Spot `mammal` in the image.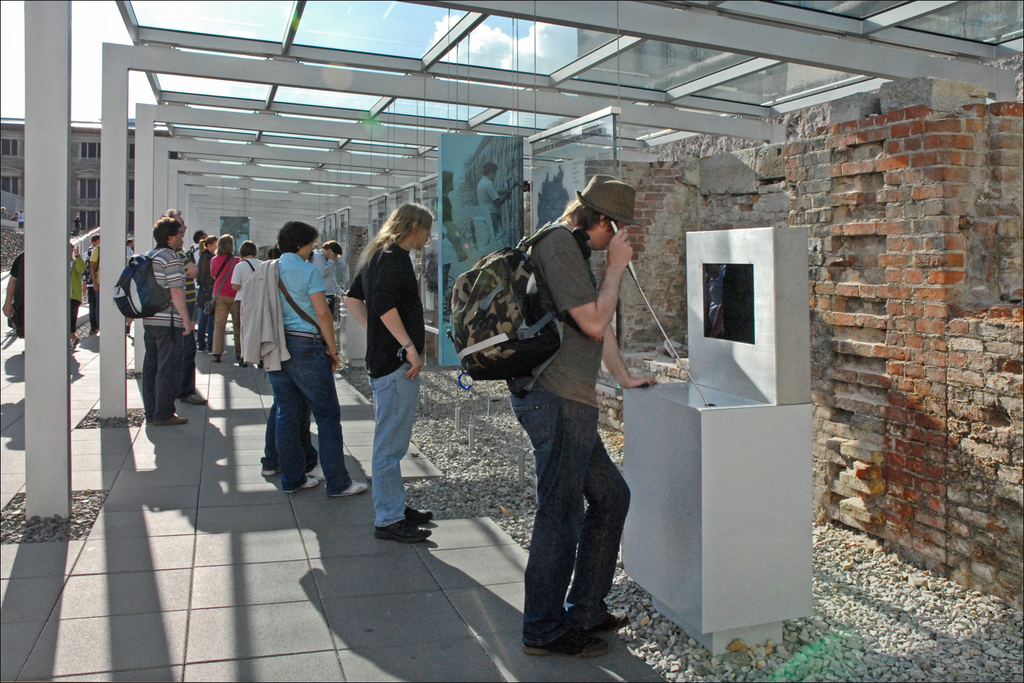
`mammal` found at bbox=[85, 229, 99, 333].
